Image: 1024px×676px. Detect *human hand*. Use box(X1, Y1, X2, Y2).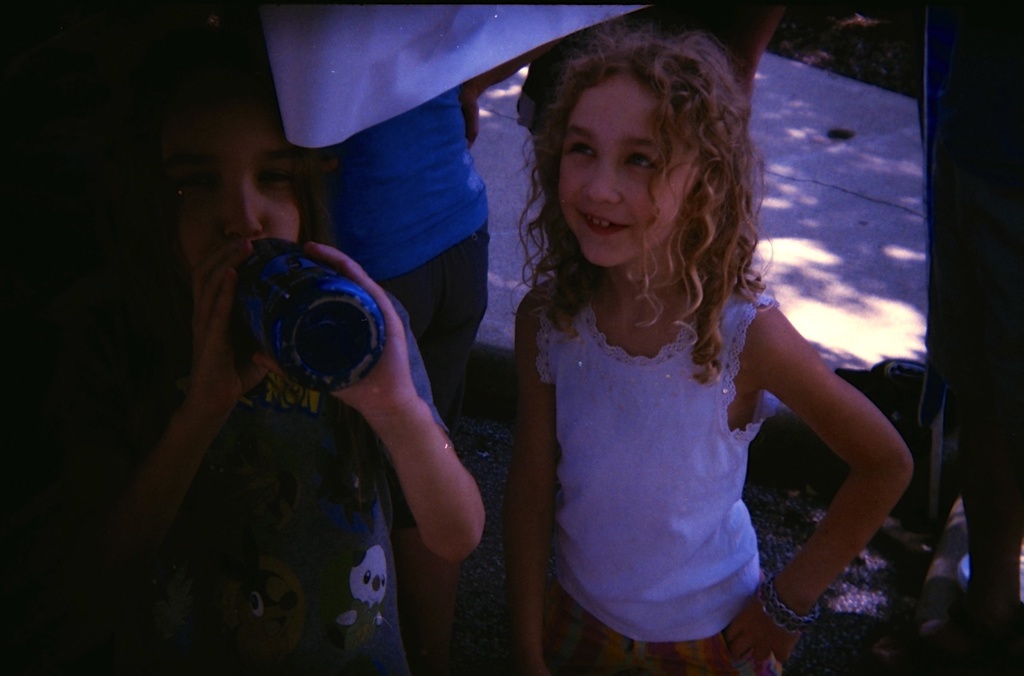
box(305, 240, 414, 418).
